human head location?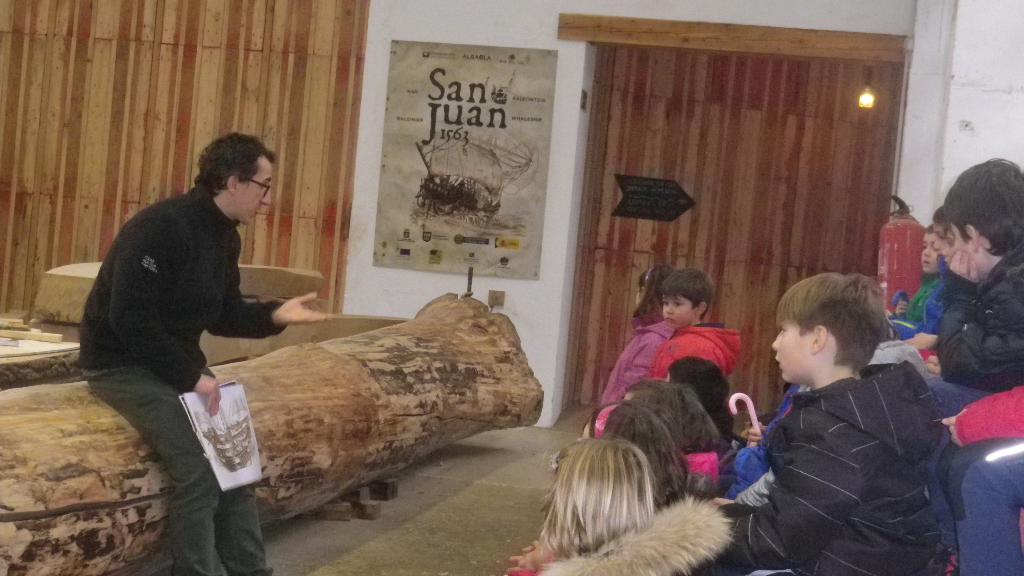
199 130 274 222
